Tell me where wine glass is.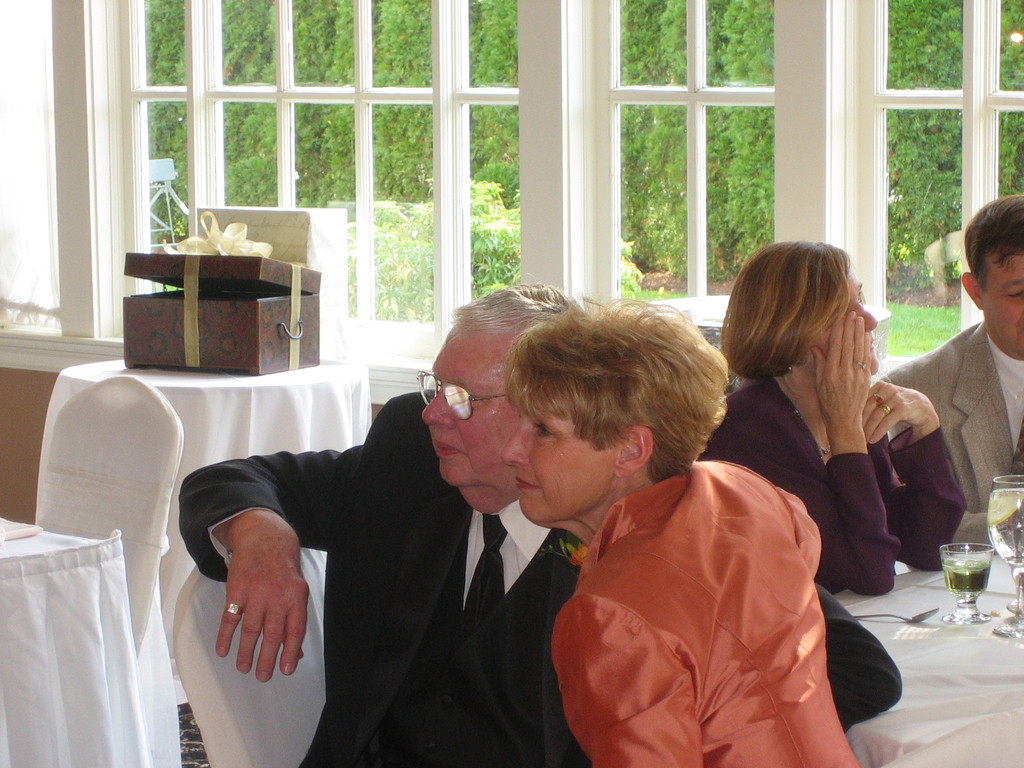
wine glass is at 986/472/1023/639.
